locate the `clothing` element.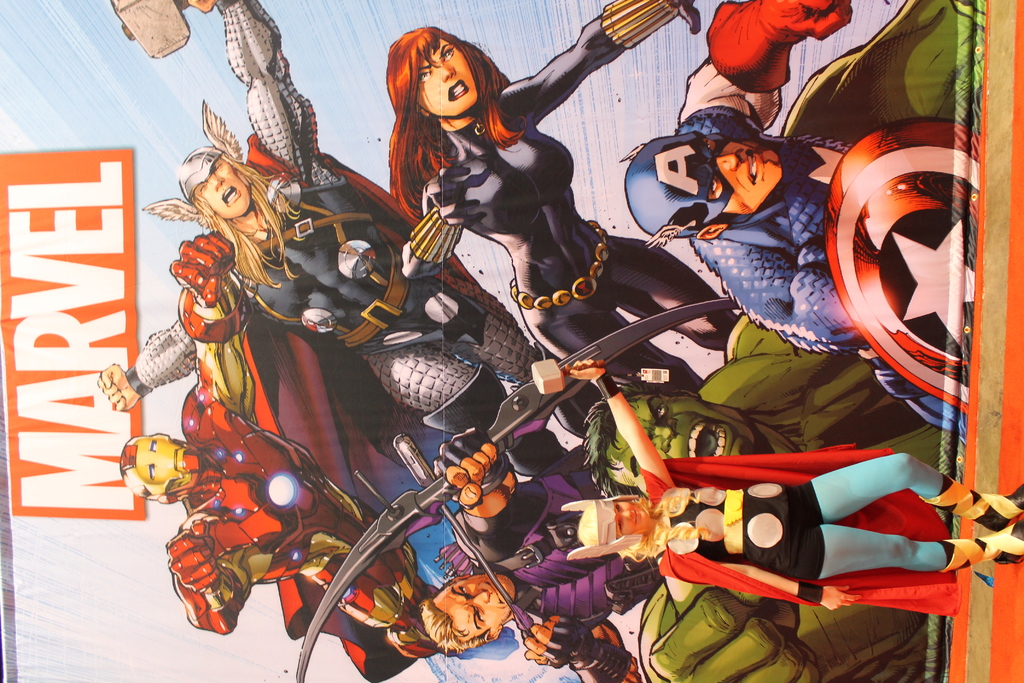
Element bbox: [130, 0, 534, 682].
